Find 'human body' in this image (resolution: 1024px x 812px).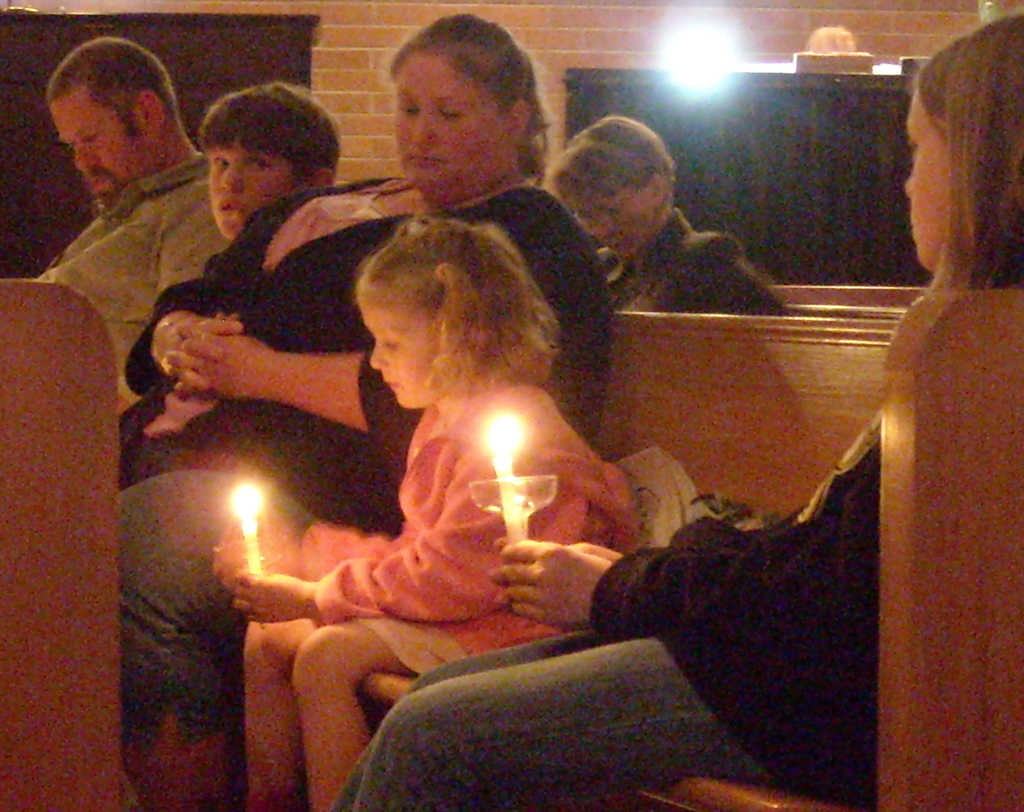
select_region(341, 7, 1023, 811).
